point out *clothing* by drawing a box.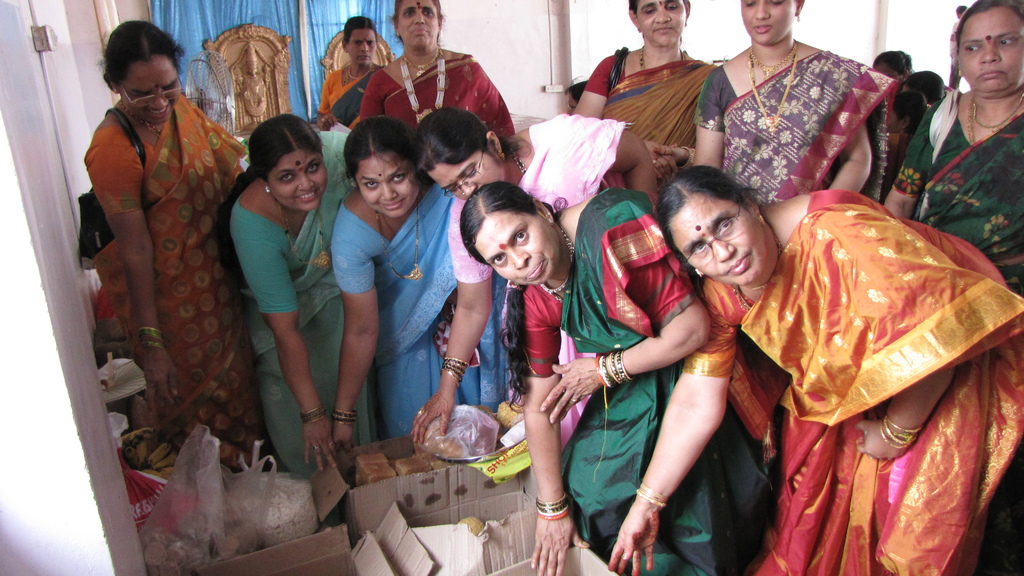
BBox(893, 82, 1023, 568).
